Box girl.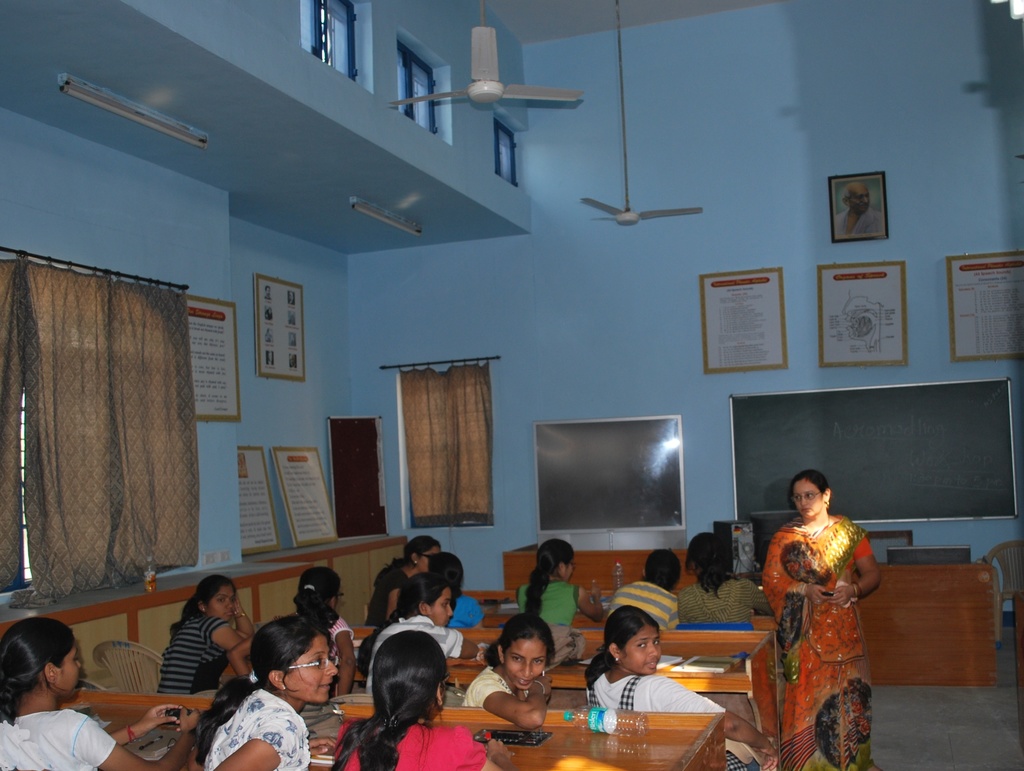
bbox(465, 622, 551, 729).
